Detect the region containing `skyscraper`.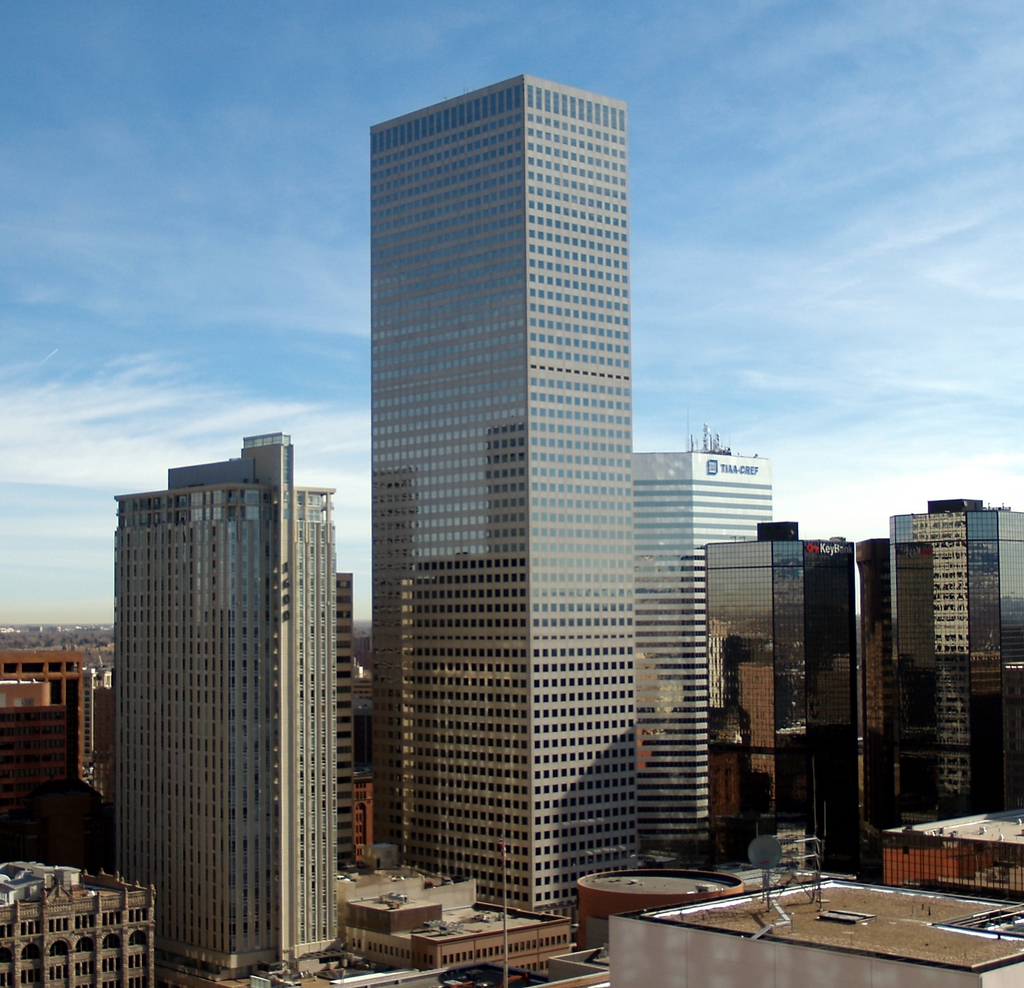
[648, 446, 778, 843].
